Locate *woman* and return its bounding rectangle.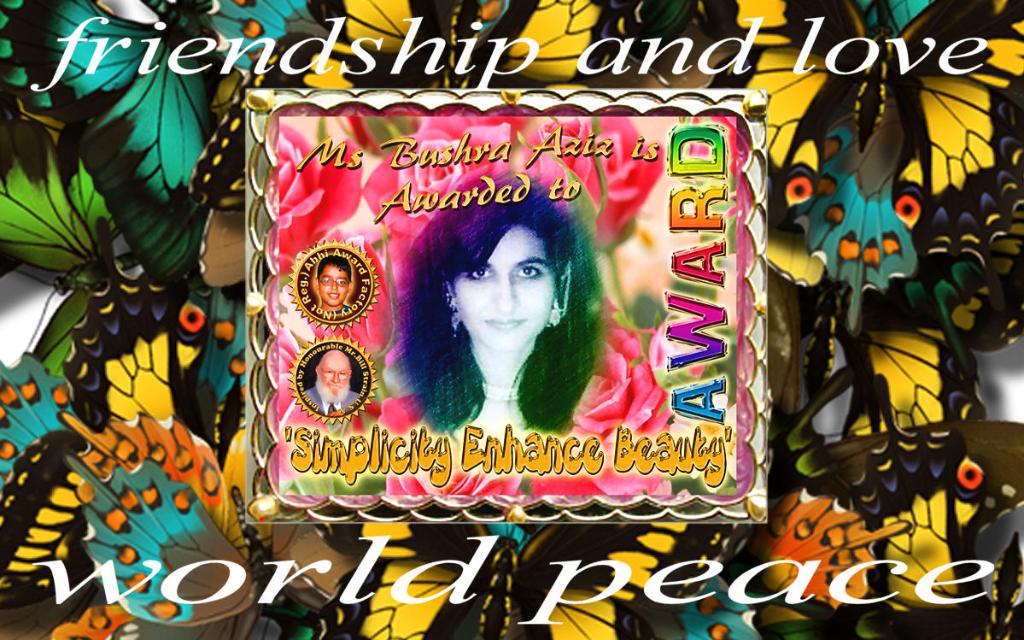
[x1=401, y1=184, x2=605, y2=432].
